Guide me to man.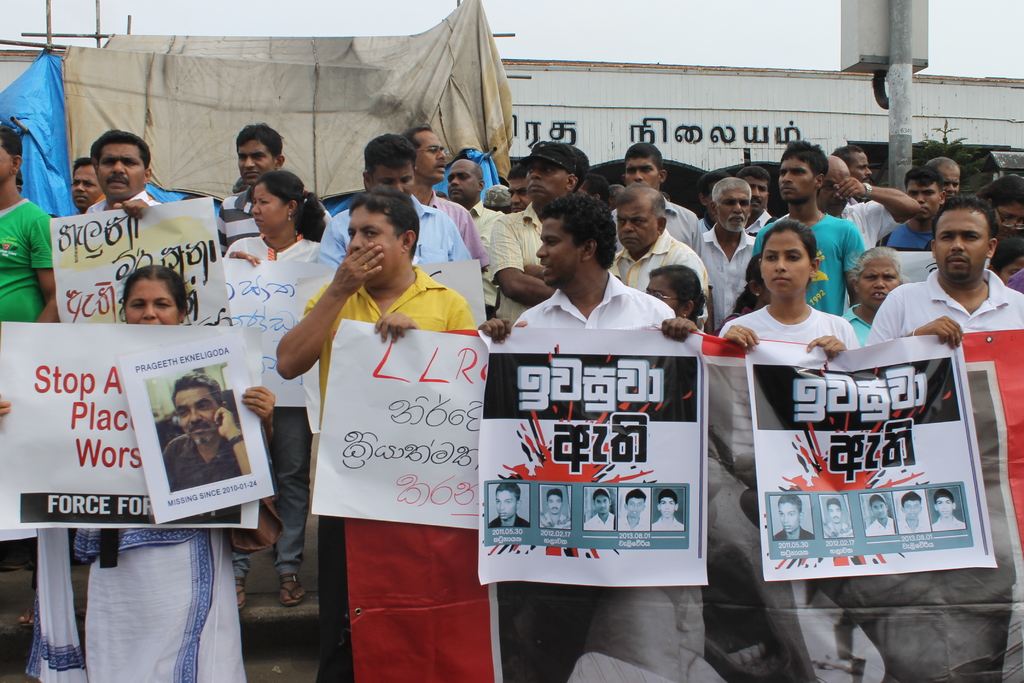
Guidance: crop(163, 371, 252, 488).
